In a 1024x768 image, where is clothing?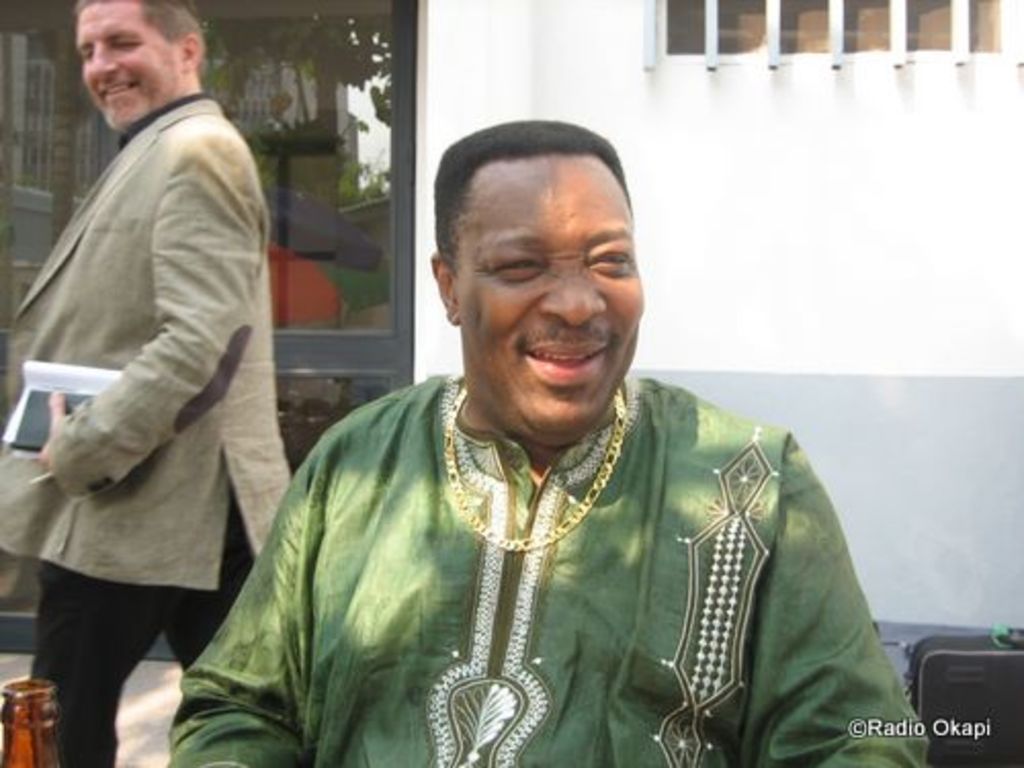
rect(168, 360, 942, 766).
